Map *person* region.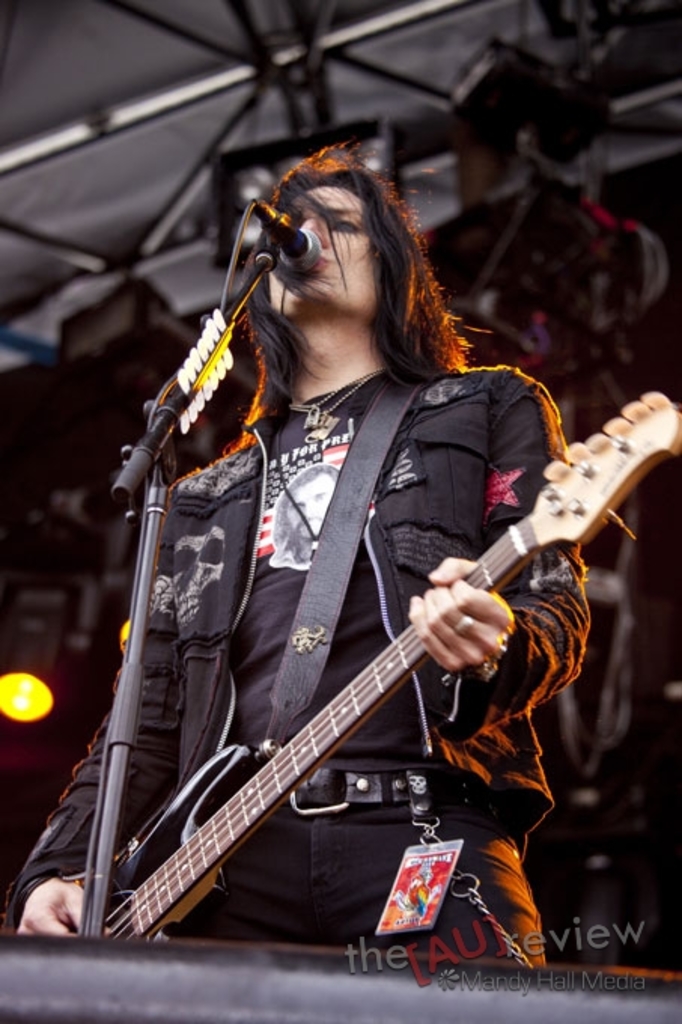
Mapped to crop(80, 146, 601, 965).
